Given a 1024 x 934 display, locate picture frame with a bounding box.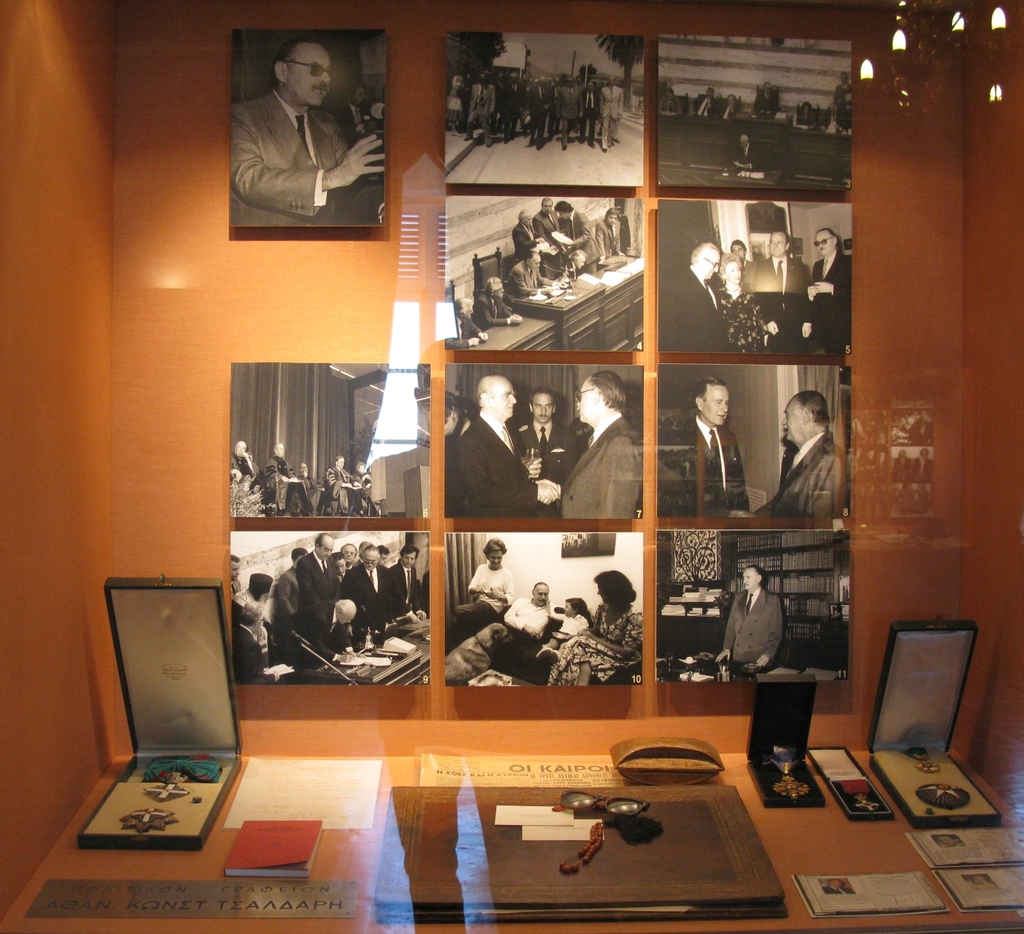
Located: x1=195 y1=15 x2=404 y2=247.
